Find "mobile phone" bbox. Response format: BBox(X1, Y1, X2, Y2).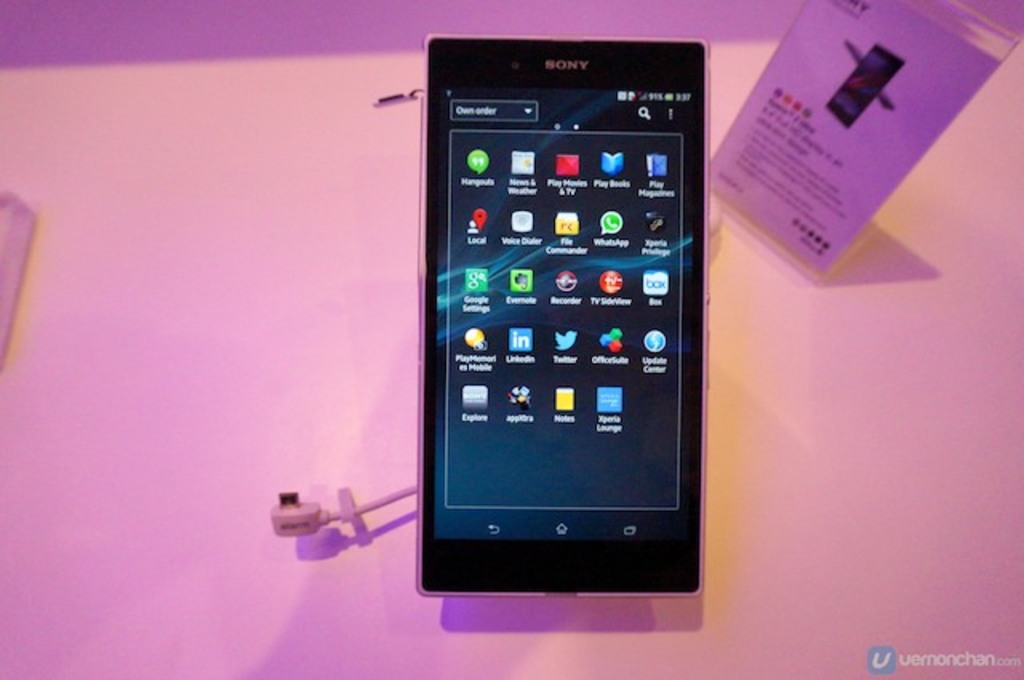
BBox(838, 40, 894, 109).
